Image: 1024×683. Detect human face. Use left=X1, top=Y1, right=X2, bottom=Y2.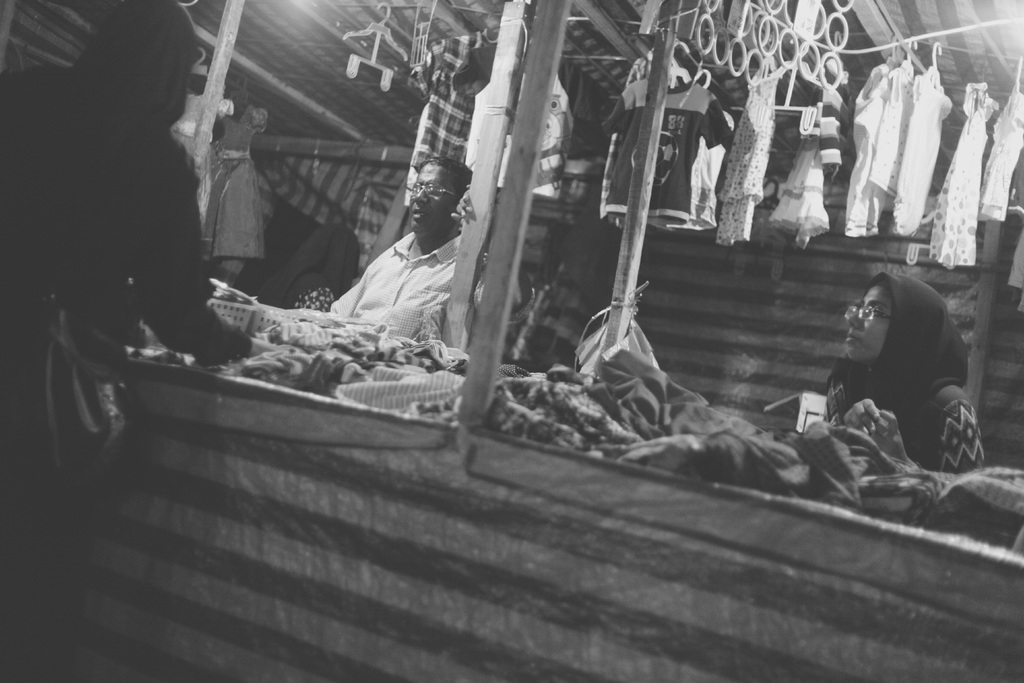
left=846, top=286, right=888, bottom=354.
